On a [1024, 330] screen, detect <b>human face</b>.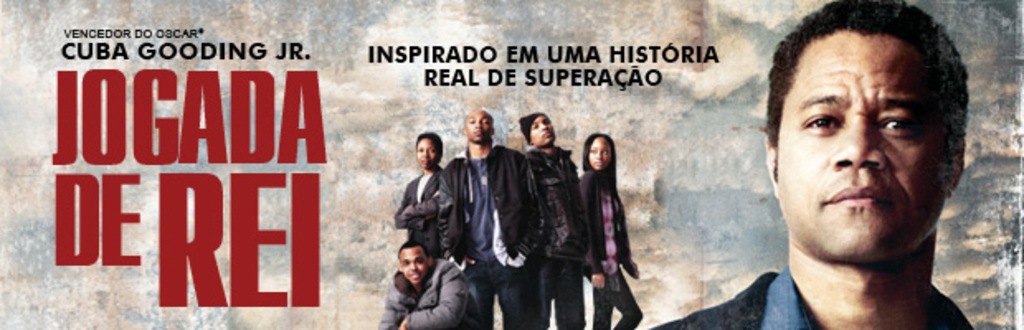
left=457, top=111, right=497, bottom=144.
